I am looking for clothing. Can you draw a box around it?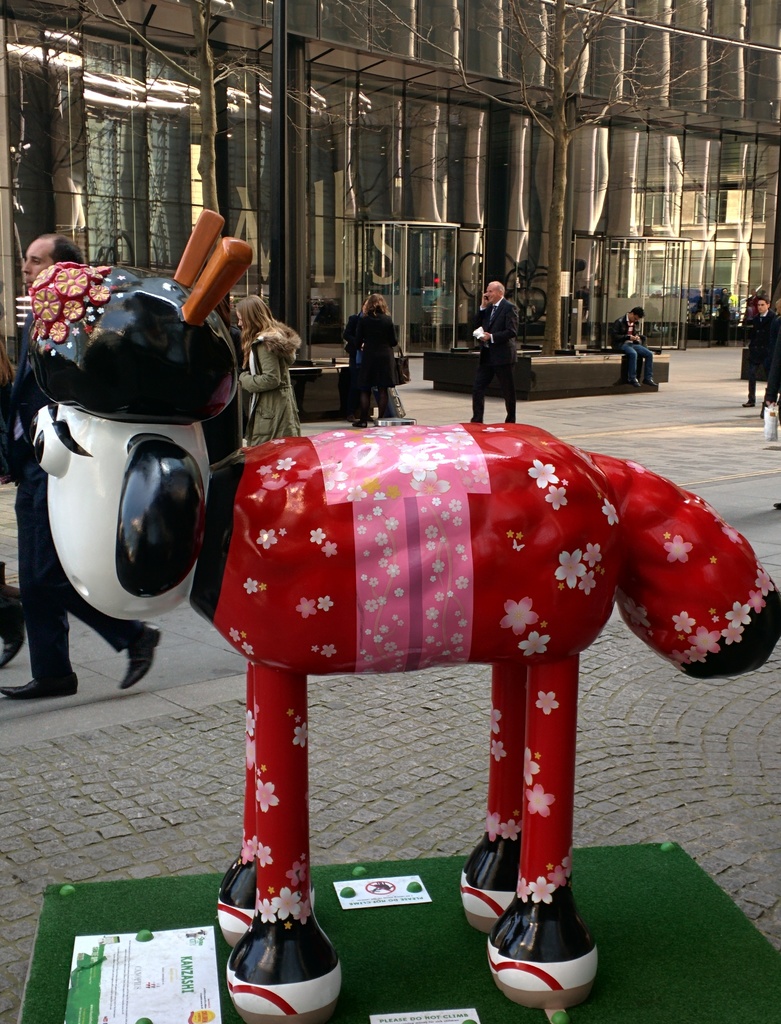
Sure, the bounding box is {"left": 238, "top": 342, "right": 304, "bottom": 447}.
